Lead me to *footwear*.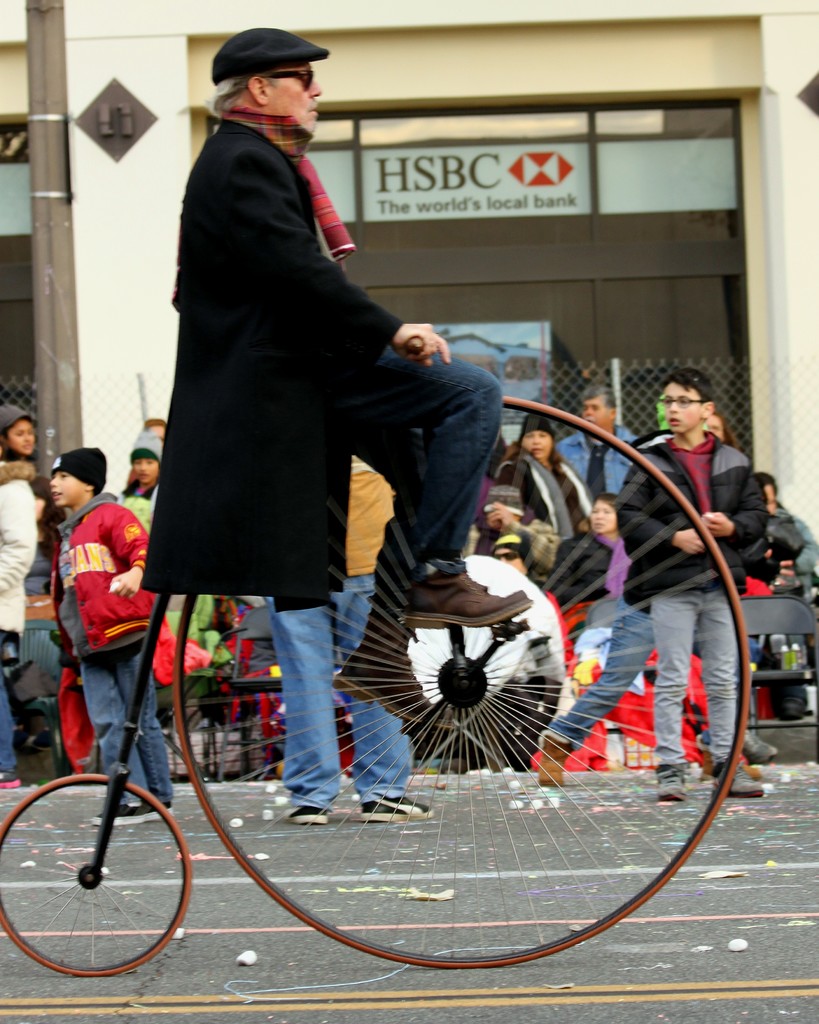
Lead to 144:798:170:818.
